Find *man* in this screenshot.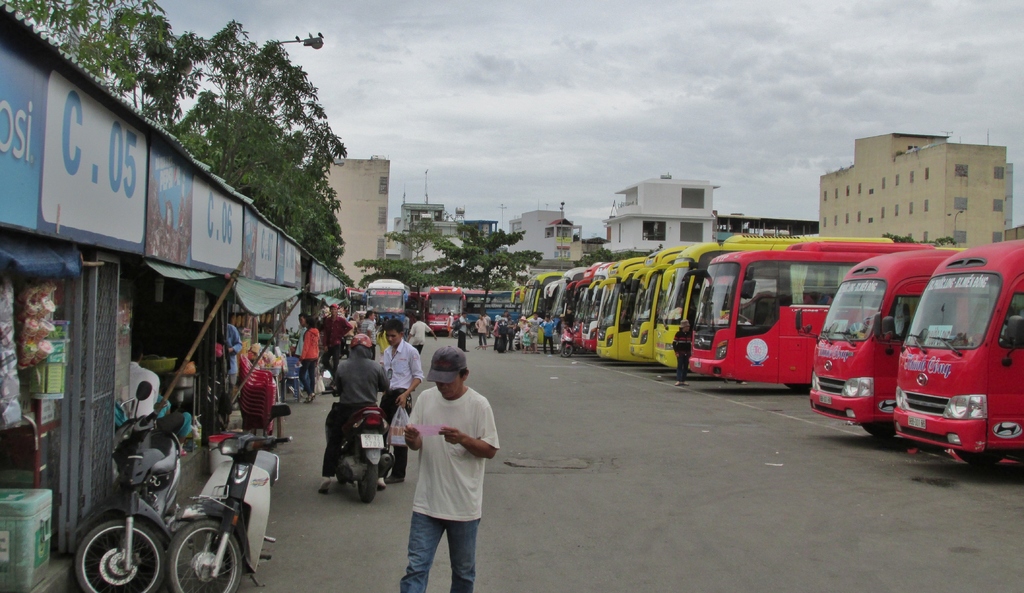
The bounding box for *man* is {"left": 388, "top": 340, "right": 499, "bottom": 590}.
